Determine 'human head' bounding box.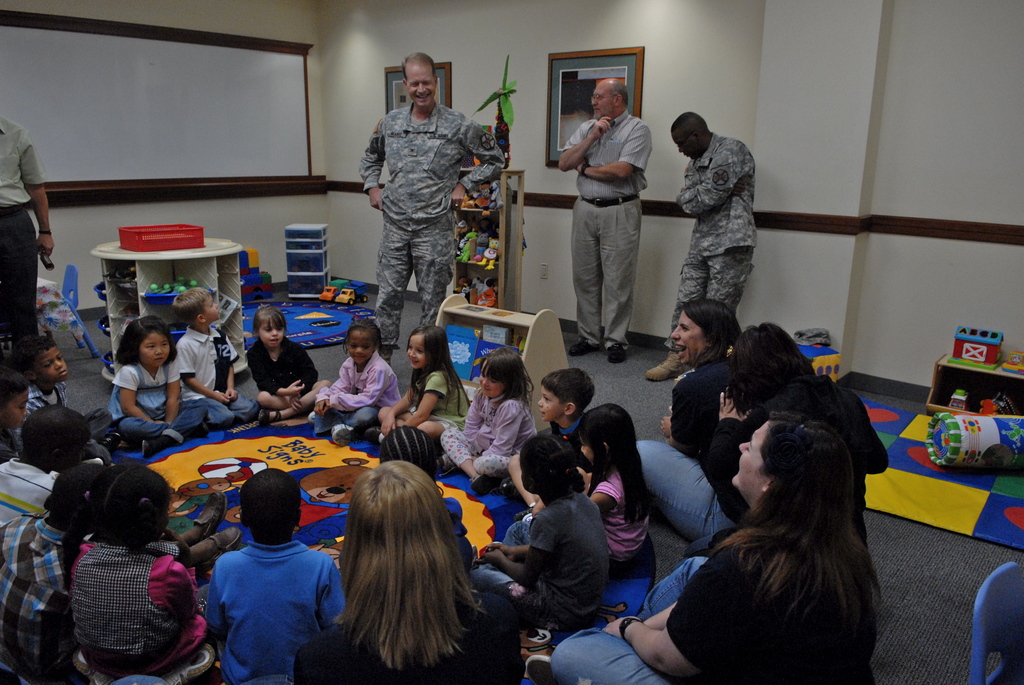
Determined: {"left": 580, "top": 402, "right": 637, "bottom": 467}.
